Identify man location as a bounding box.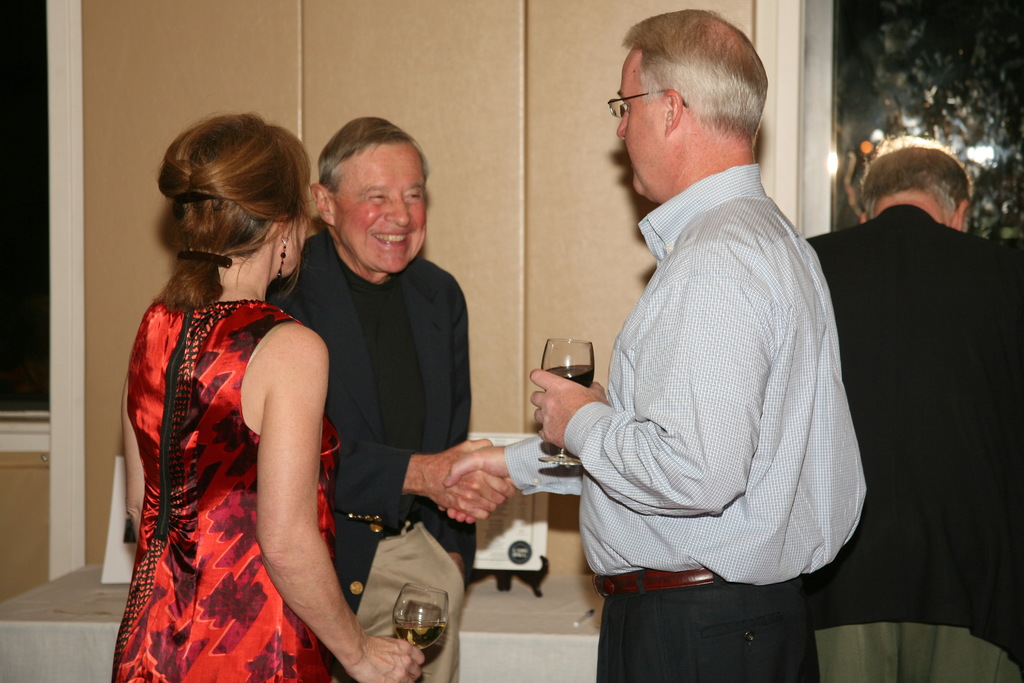
region(792, 145, 1023, 682).
